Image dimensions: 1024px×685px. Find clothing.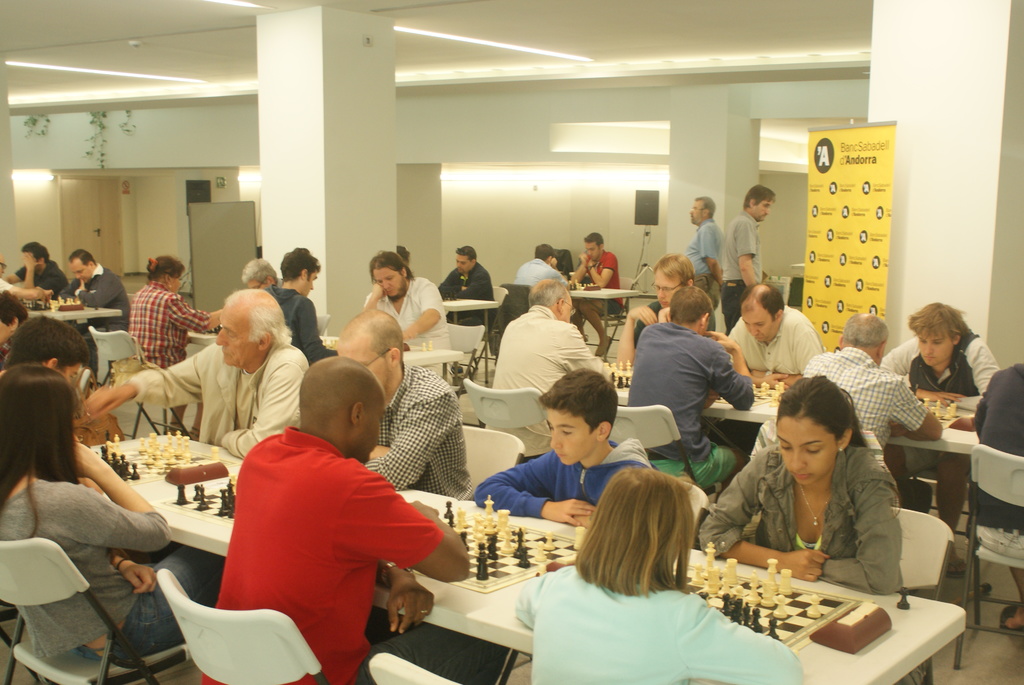
(433, 261, 499, 329).
